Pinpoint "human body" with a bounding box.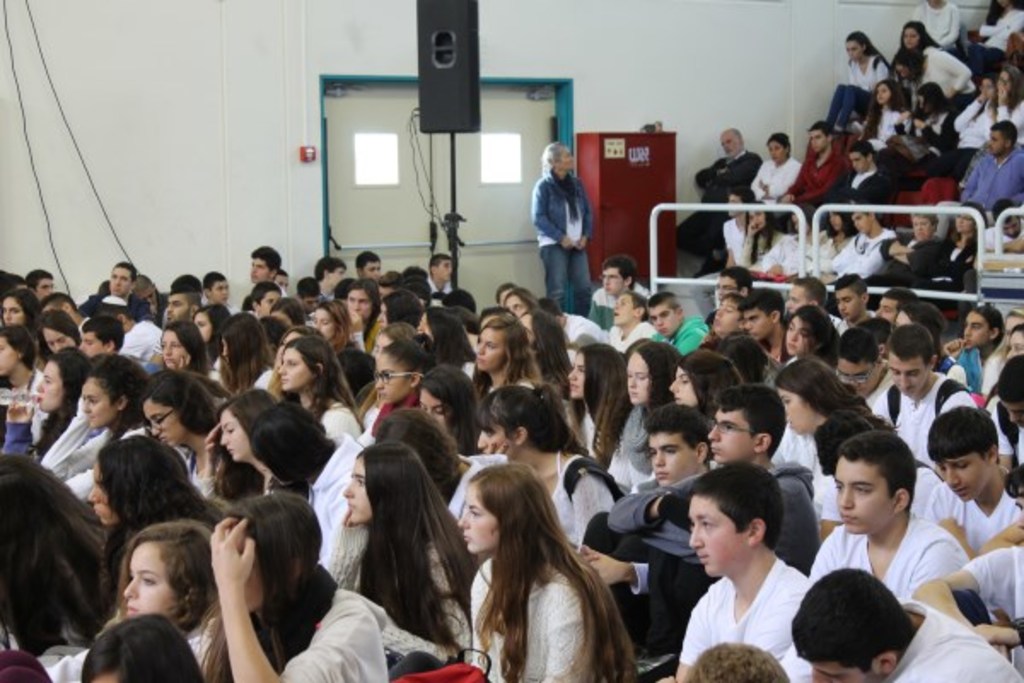
{"x1": 425, "y1": 253, "x2": 463, "y2": 302}.
